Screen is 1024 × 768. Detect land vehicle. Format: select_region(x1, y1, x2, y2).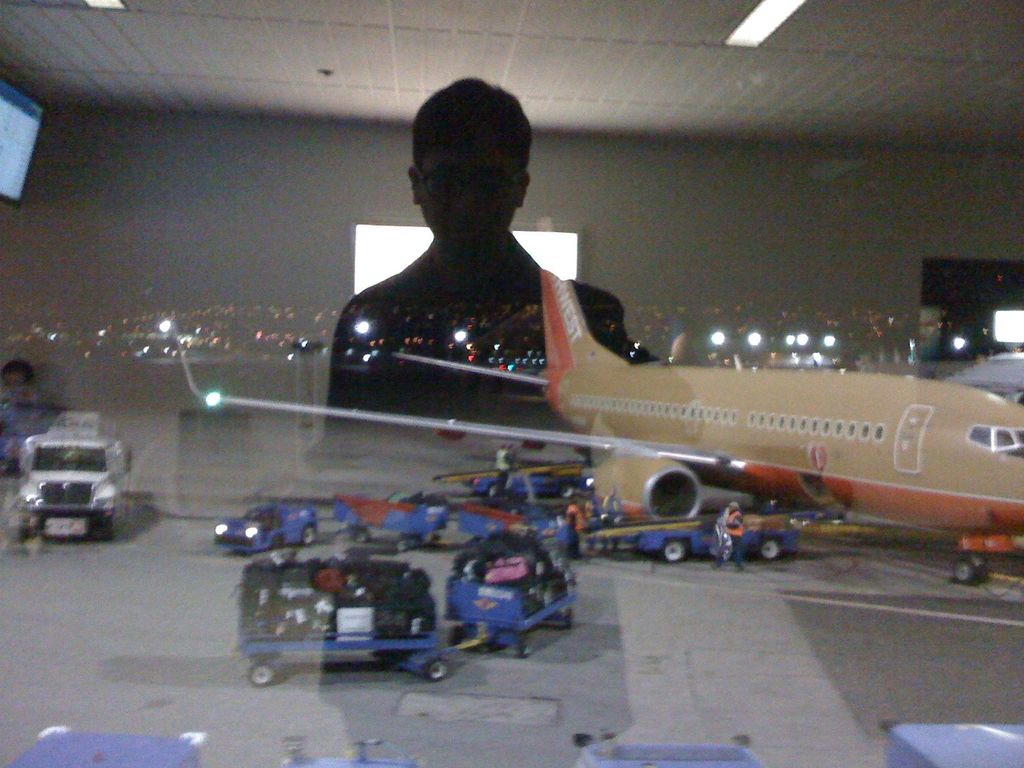
select_region(640, 520, 797, 564).
